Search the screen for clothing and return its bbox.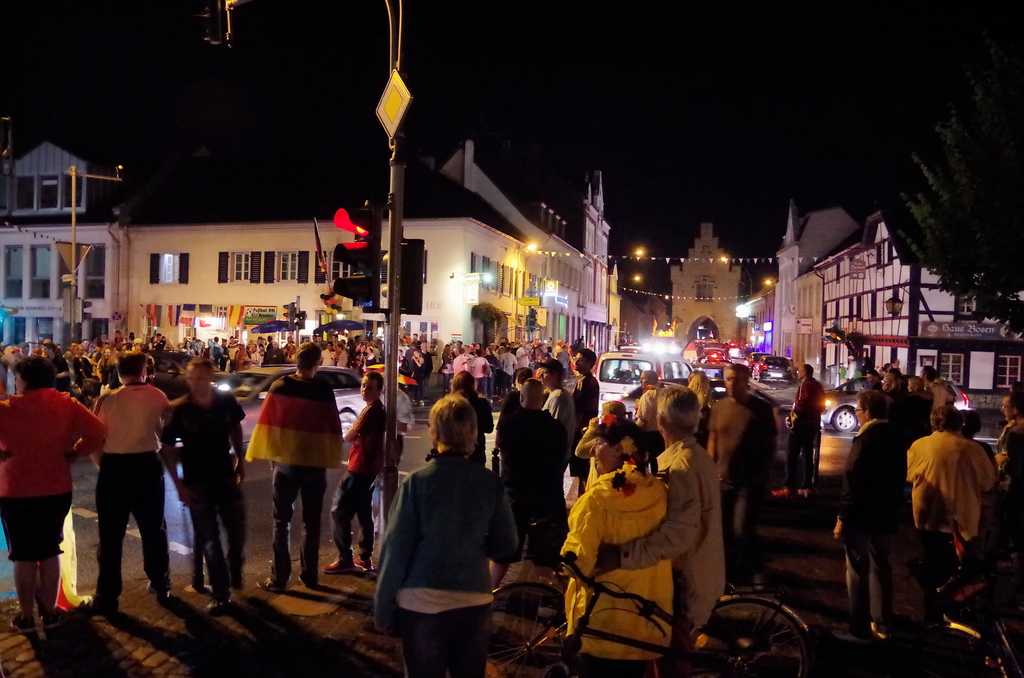
Found: (380,449,516,677).
